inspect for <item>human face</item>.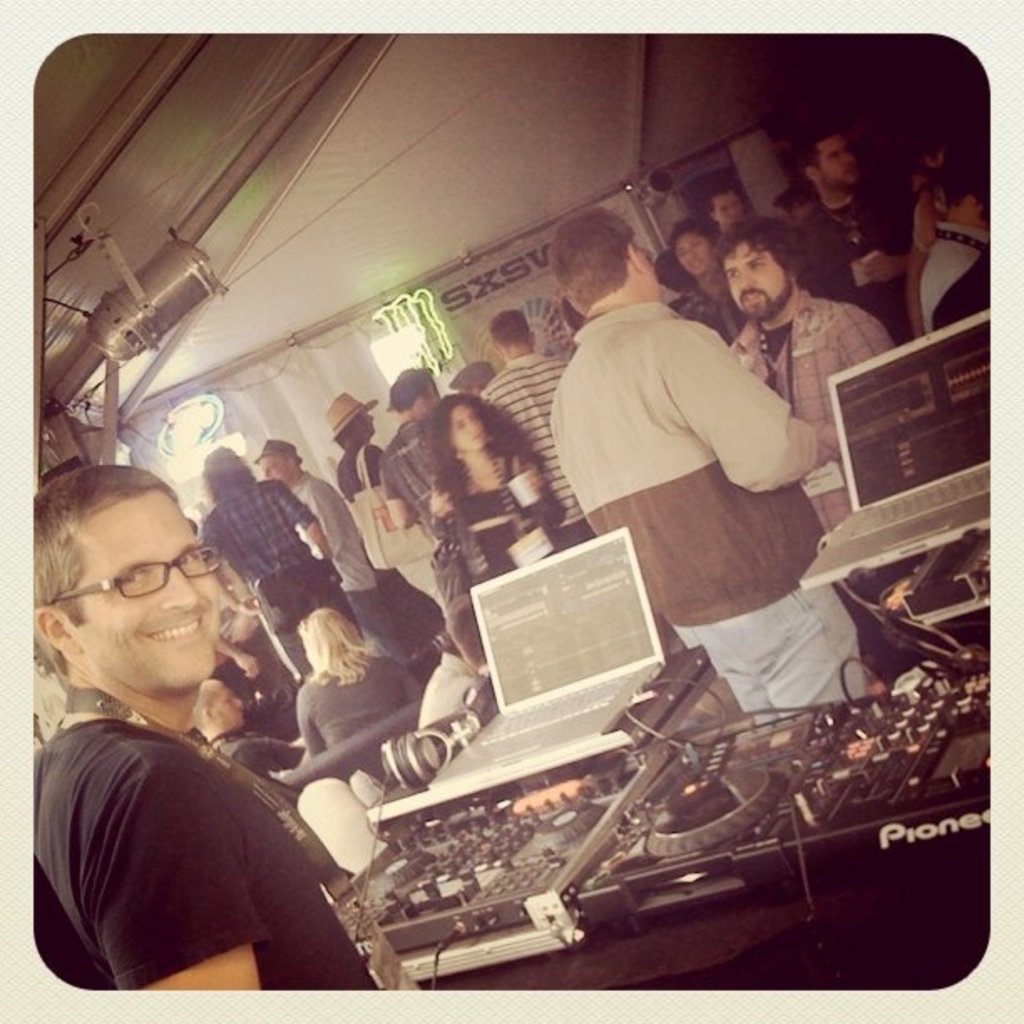
Inspection: (left=827, top=139, right=862, bottom=191).
